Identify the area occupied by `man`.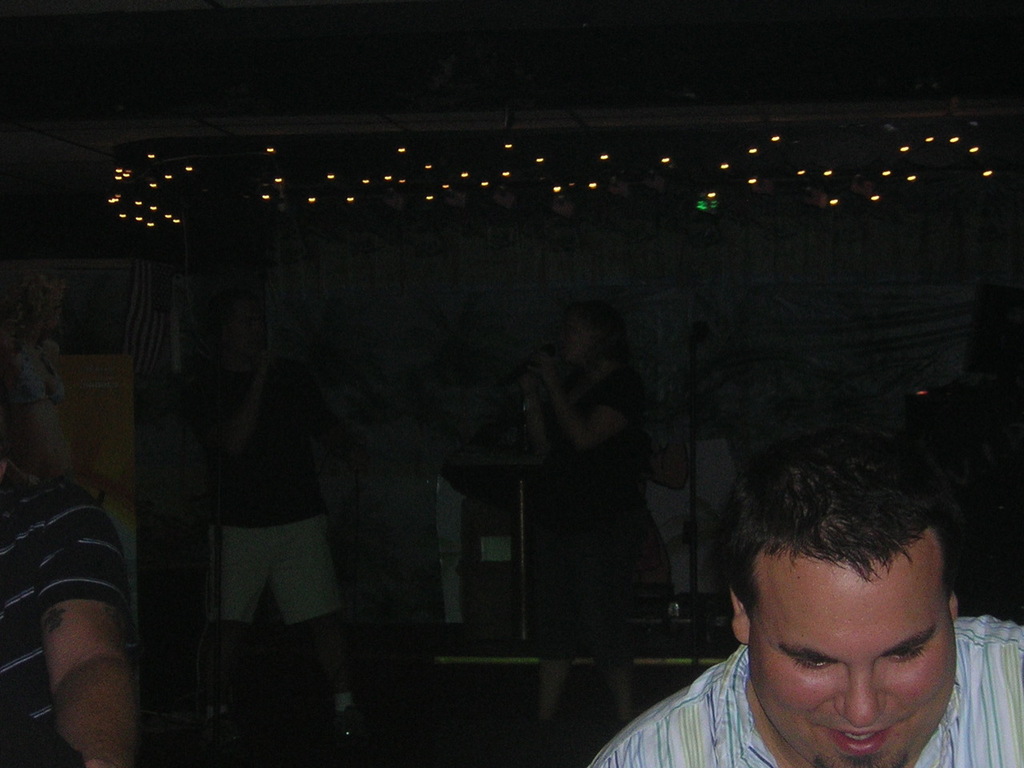
Area: bbox(611, 428, 1023, 767).
